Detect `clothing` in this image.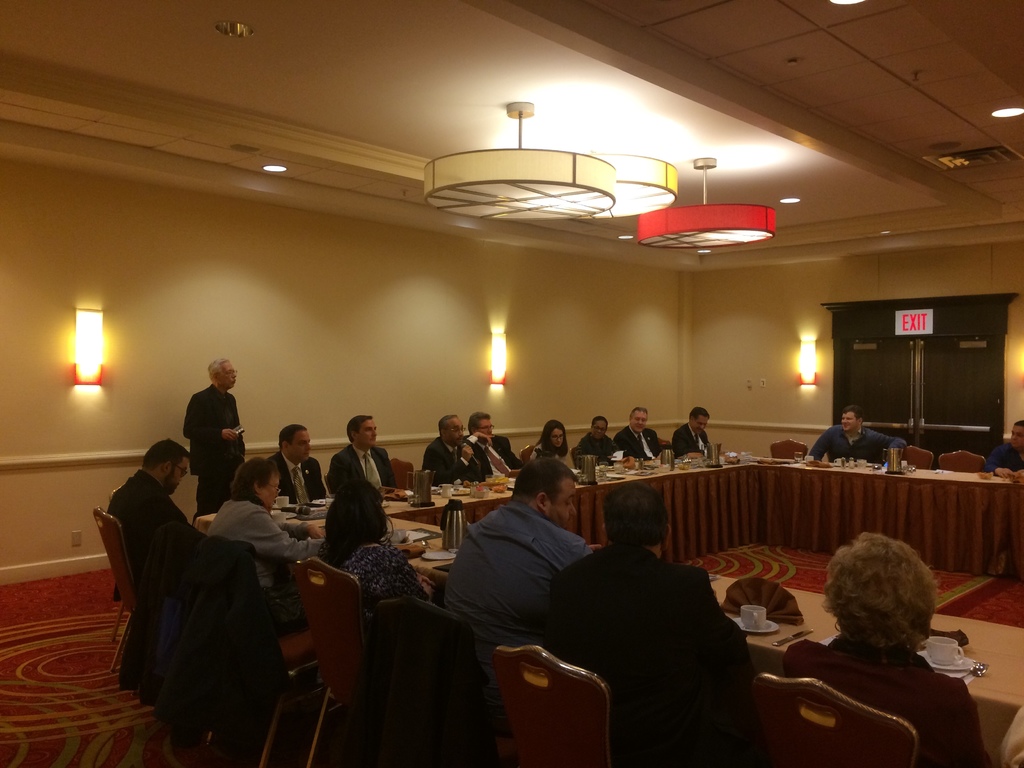
Detection: x1=204 y1=494 x2=336 y2=628.
